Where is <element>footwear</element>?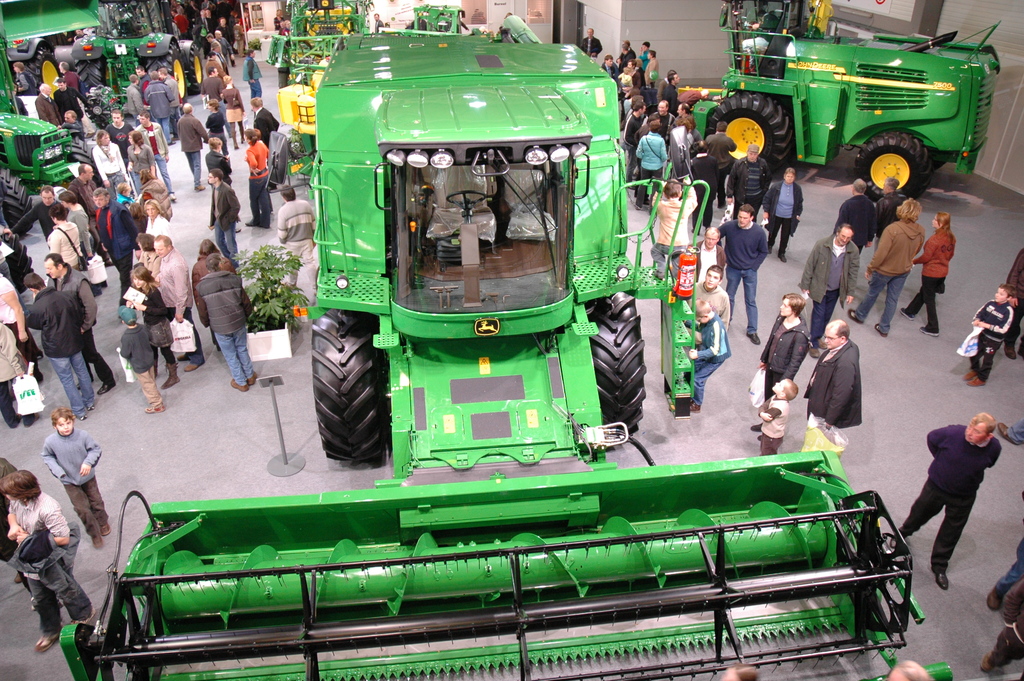
bbox(746, 332, 761, 344).
